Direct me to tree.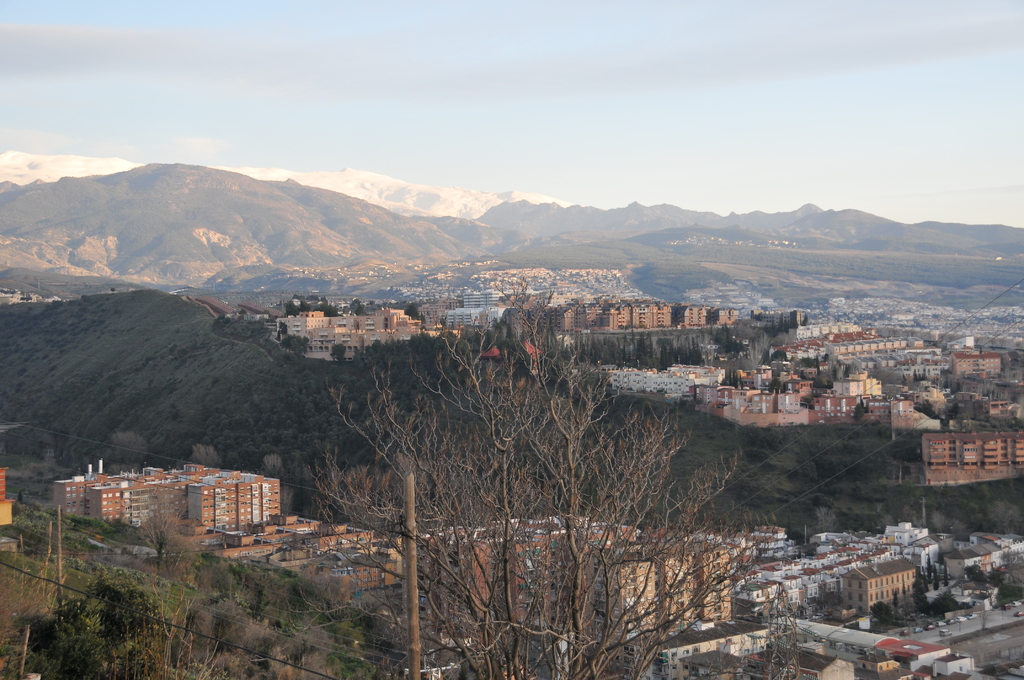
Direction: 186/441/223/465.
